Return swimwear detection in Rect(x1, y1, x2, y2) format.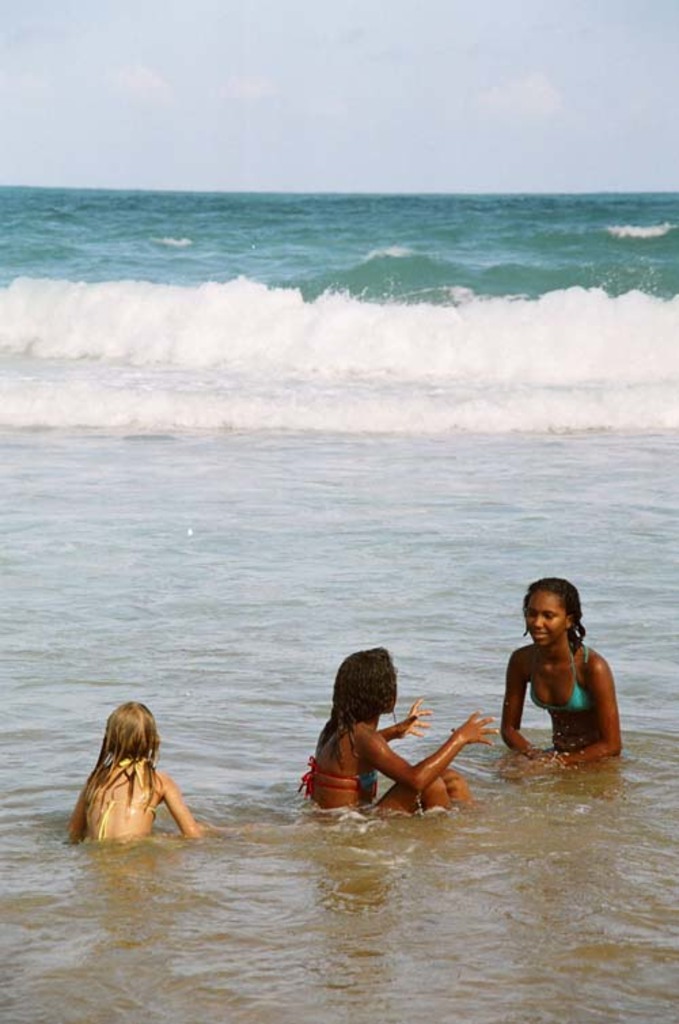
Rect(308, 750, 375, 804).
